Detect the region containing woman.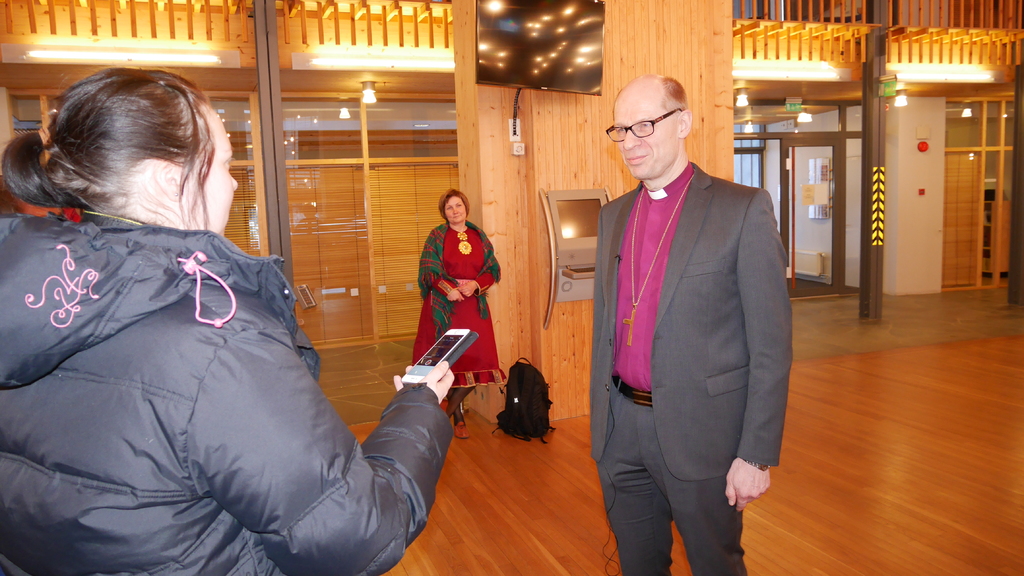
{"left": 0, "top": 55, "right": 451, "bottom": 575}.
